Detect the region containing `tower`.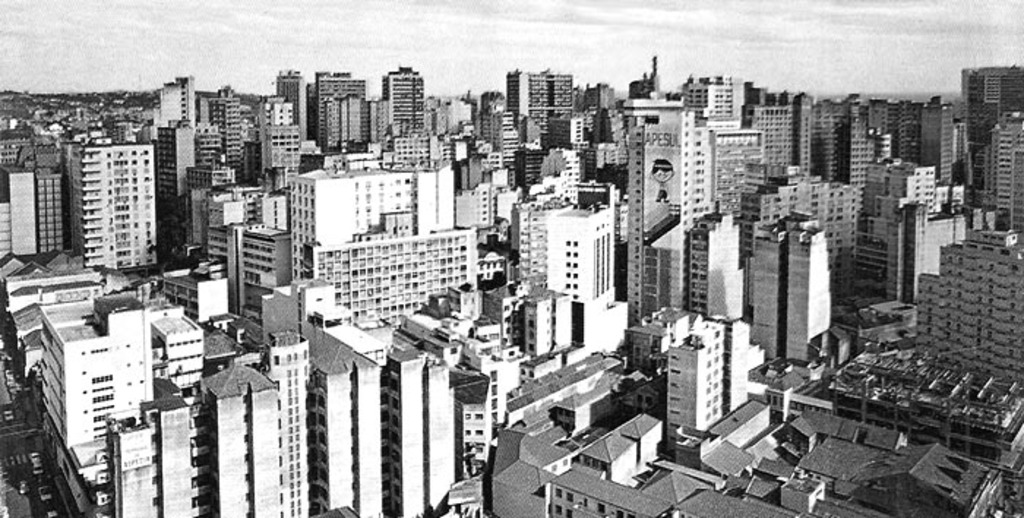
661 322 724 457.
